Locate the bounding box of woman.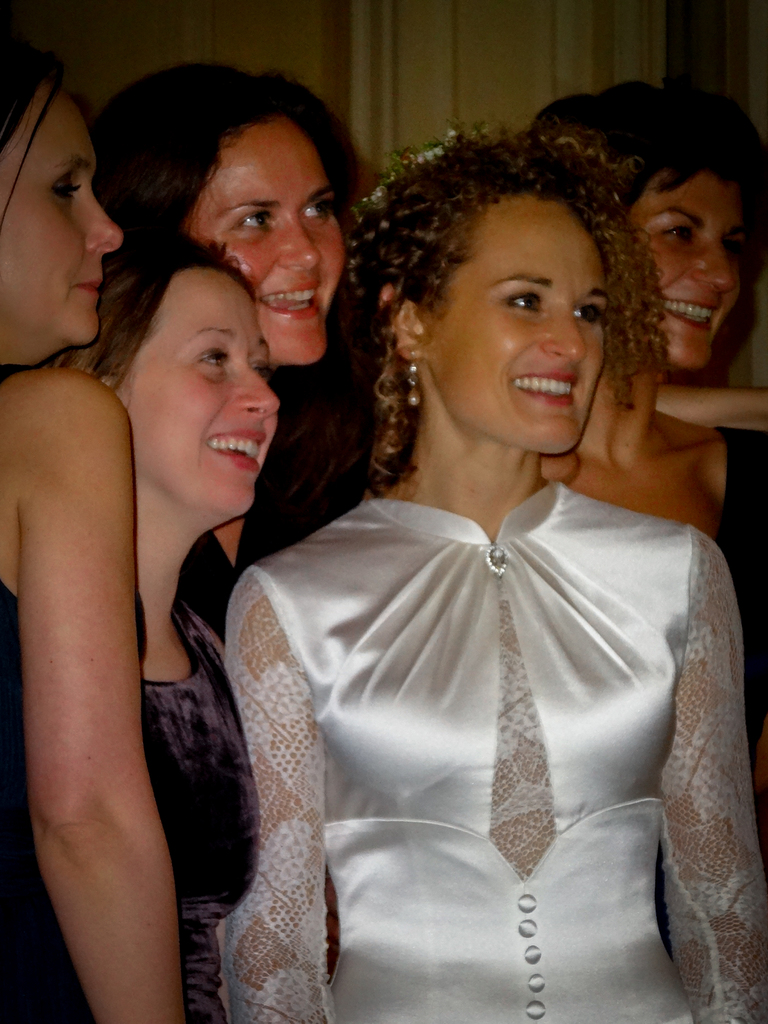
Bounding box: region(26, 218, 285, 1023).
